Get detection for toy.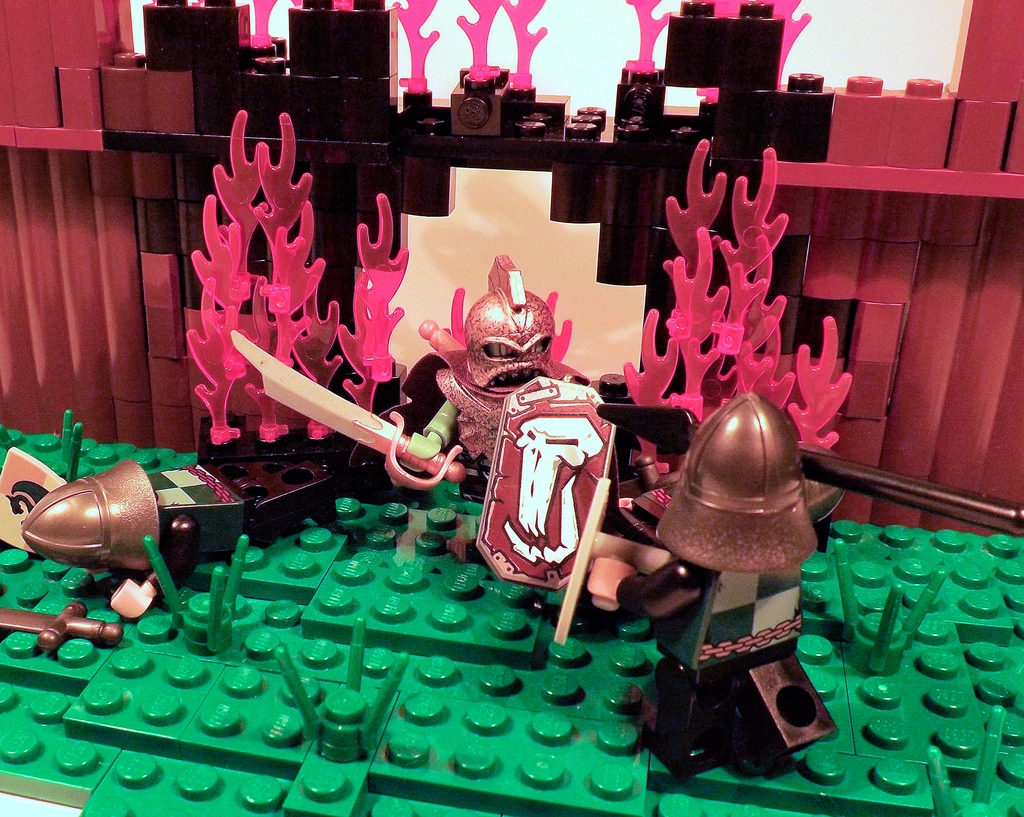
Detection: [left=612, top=394, right=856, bottom=782].
